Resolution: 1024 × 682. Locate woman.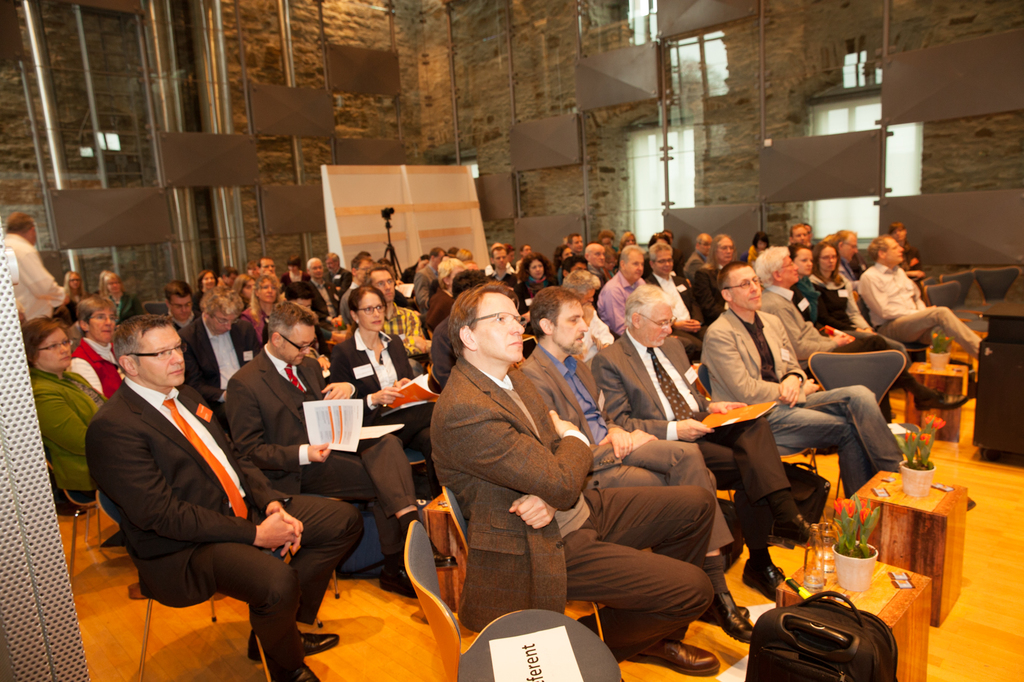
(794,244,868,335).
